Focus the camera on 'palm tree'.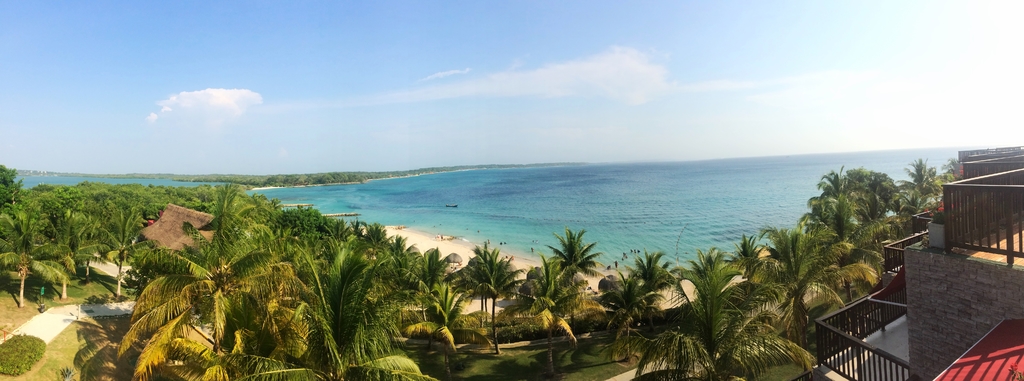
Focus region: 0,202,69,312.
